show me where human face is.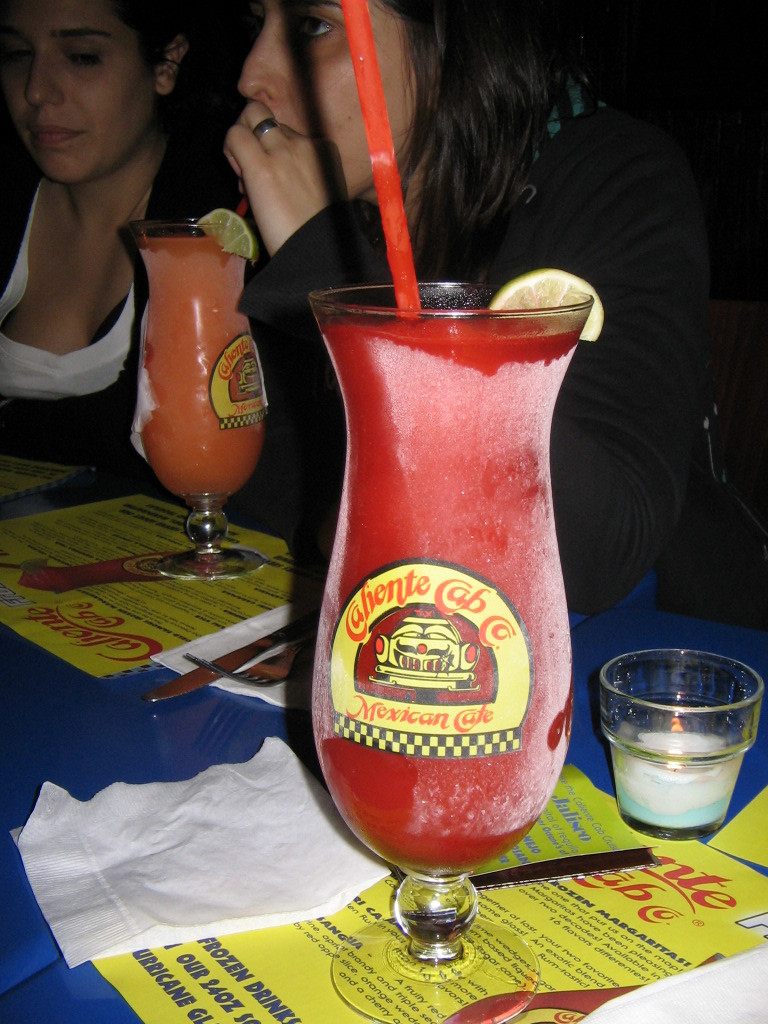
human face is at {"left": 234, "top": 0, "right": 417, "bottom": 208}.
